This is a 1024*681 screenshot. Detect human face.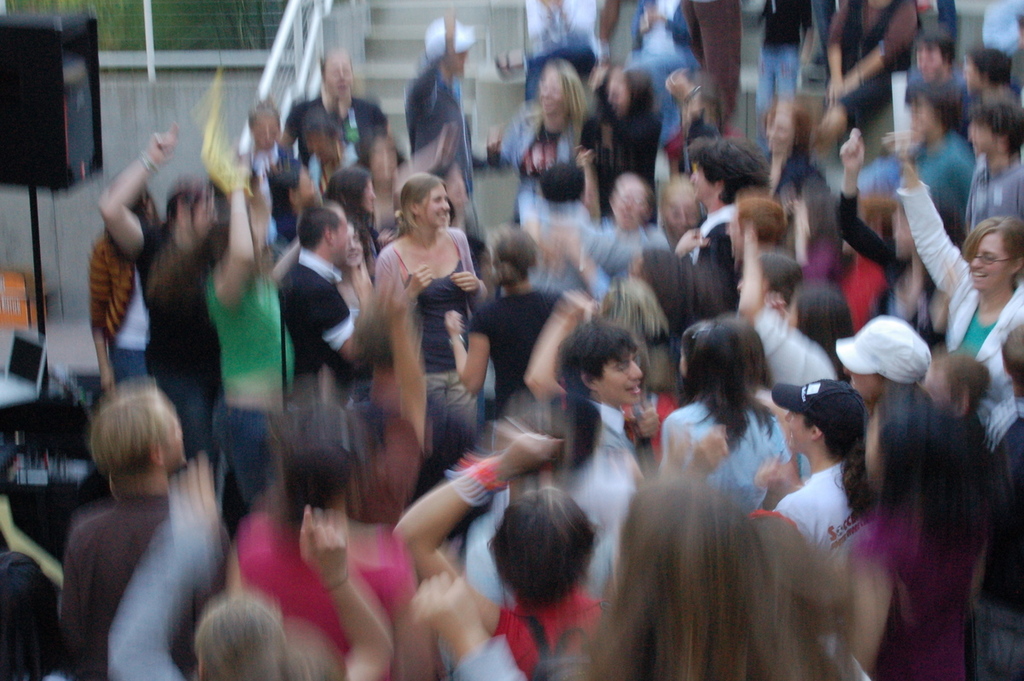
<region>187, 195, 217, 240</region>.
